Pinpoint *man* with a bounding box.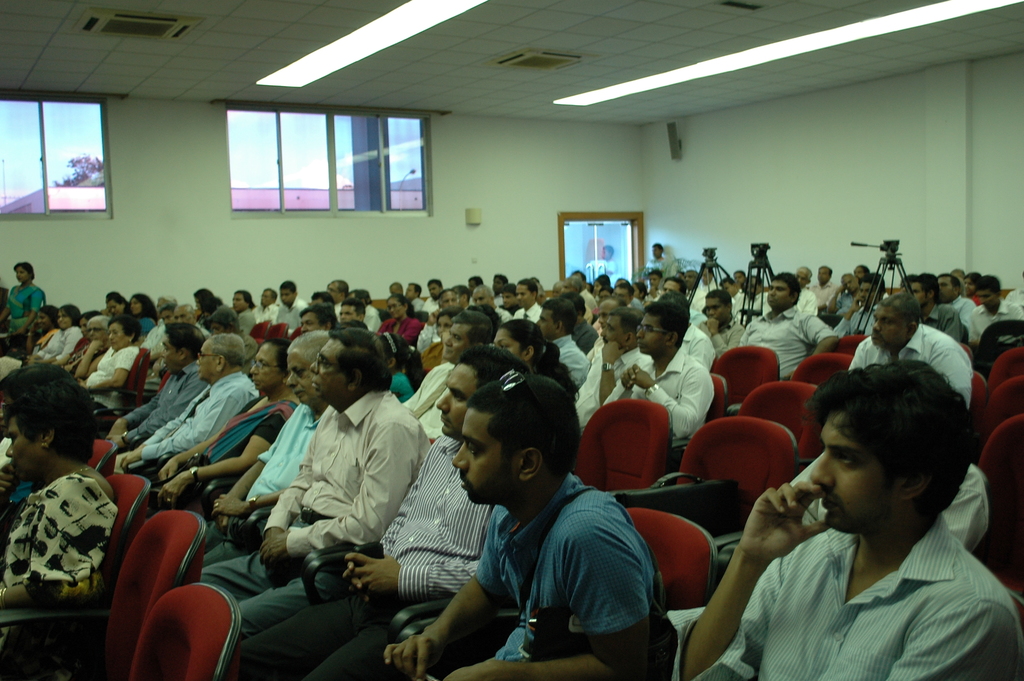
rect(845, 291, 975, 406).
